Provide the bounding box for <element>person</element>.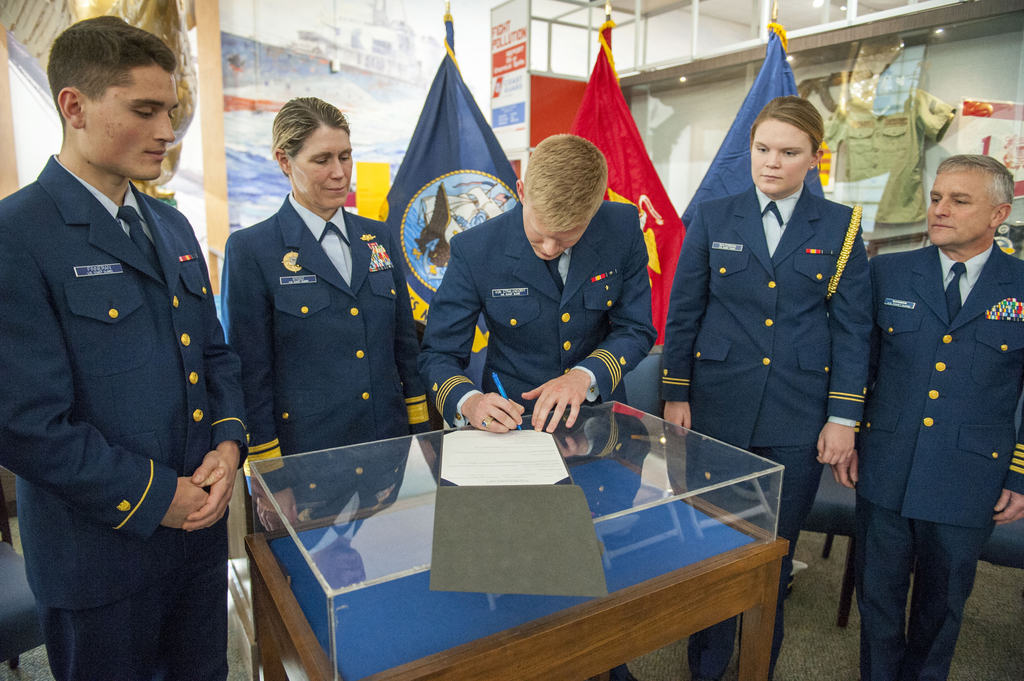
left=217, top=92, right=431, bottom=541.
